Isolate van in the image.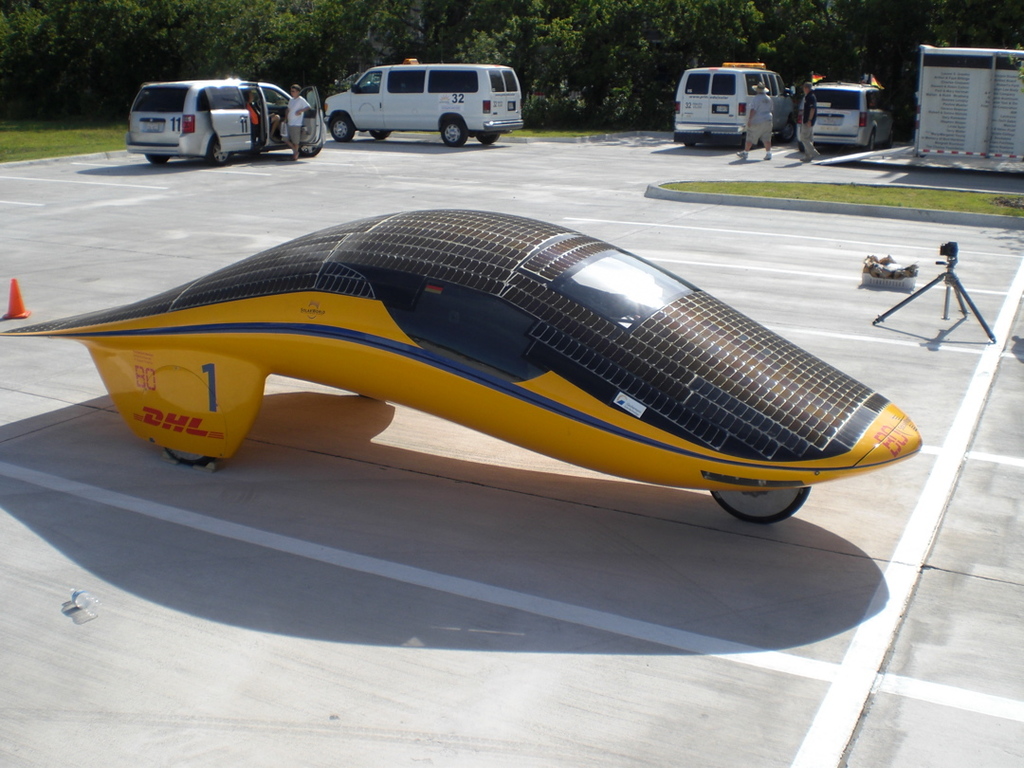
Isolated region: bbox=(318, 56, 525, 147).
